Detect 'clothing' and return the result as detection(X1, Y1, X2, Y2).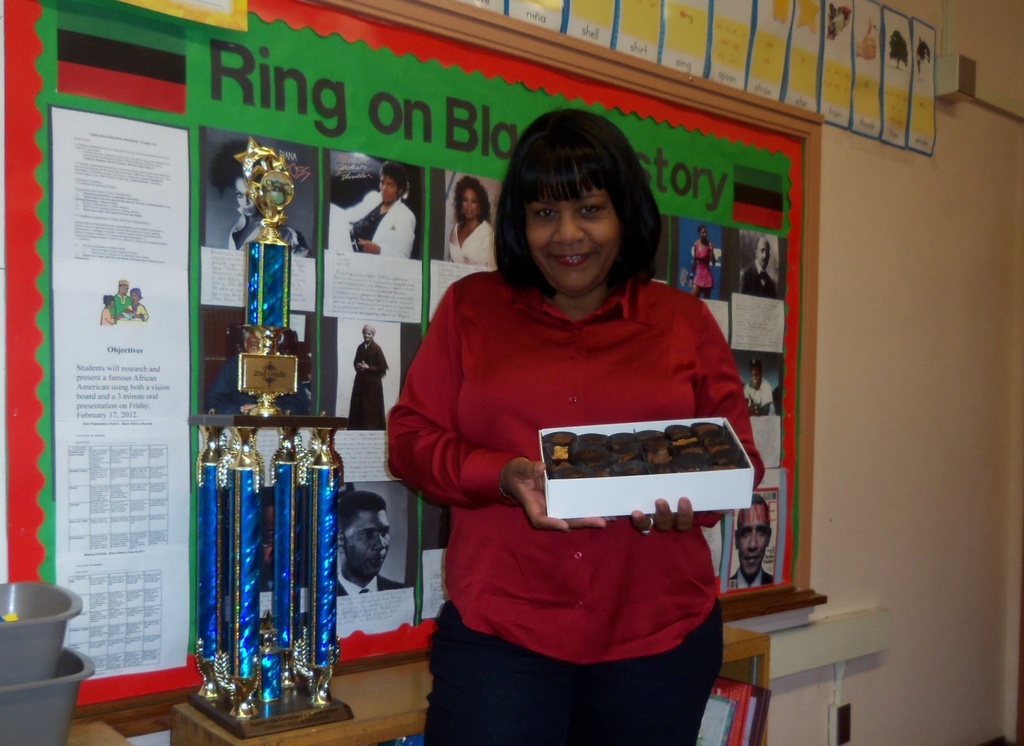
detection(733, 570, 771, 583).
